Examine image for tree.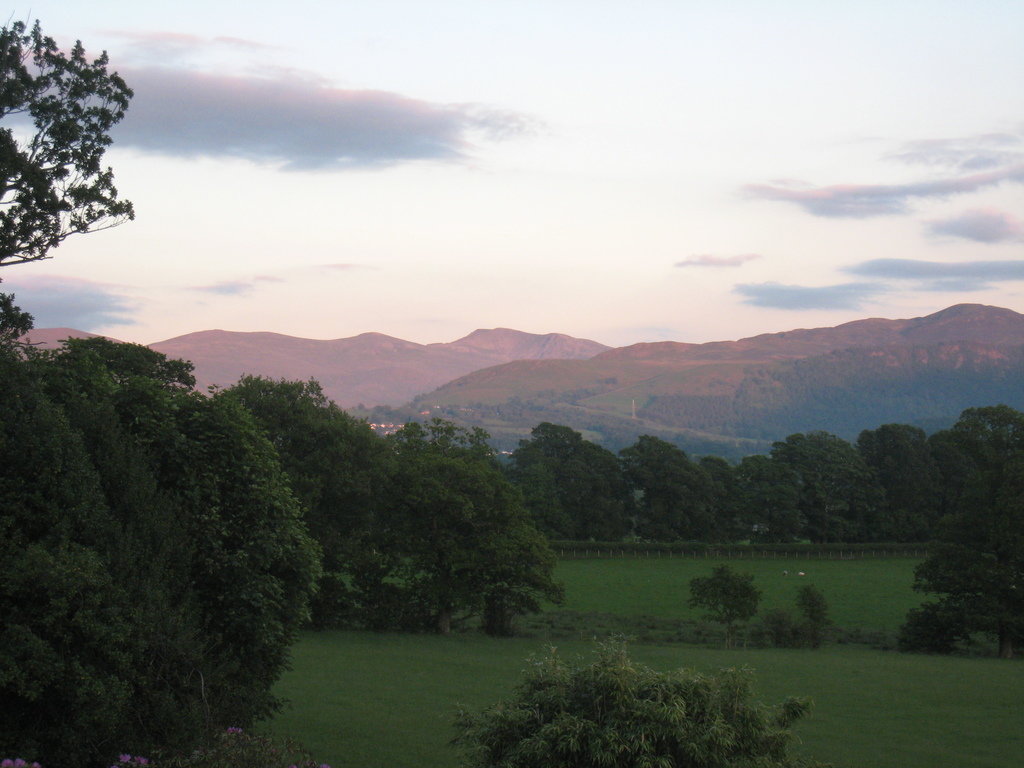
Examination result: {"left": 385, "top": 421, "right": 568, "bottom": 642}.
